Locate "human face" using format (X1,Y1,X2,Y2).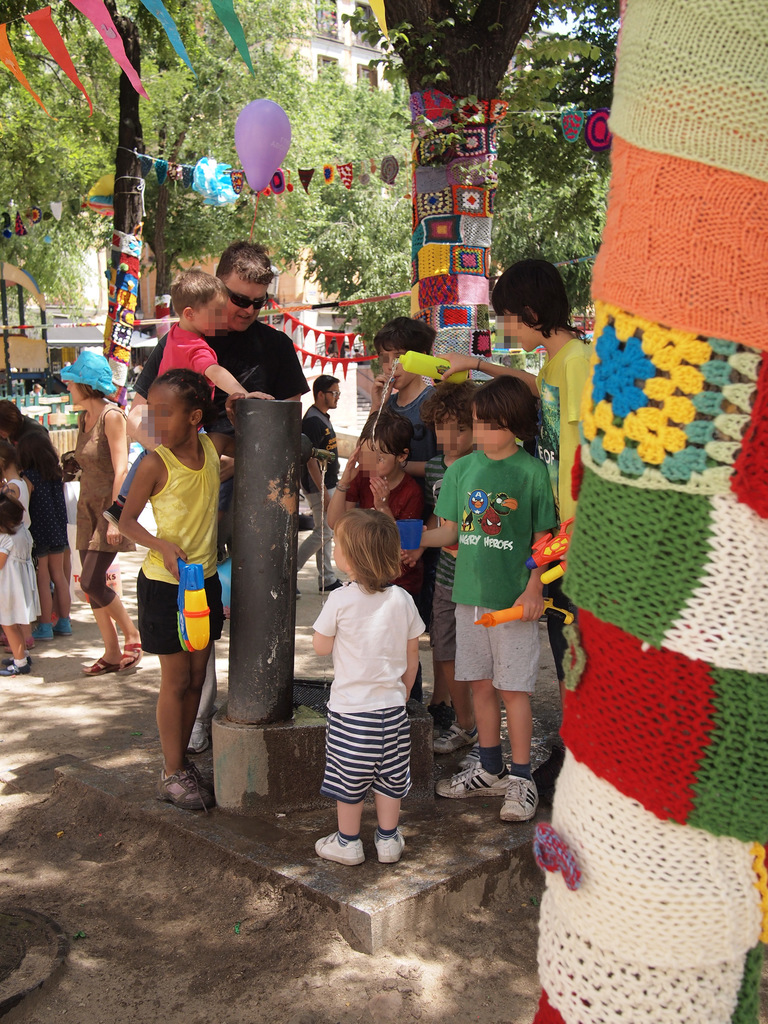
(218,274,275,333).
